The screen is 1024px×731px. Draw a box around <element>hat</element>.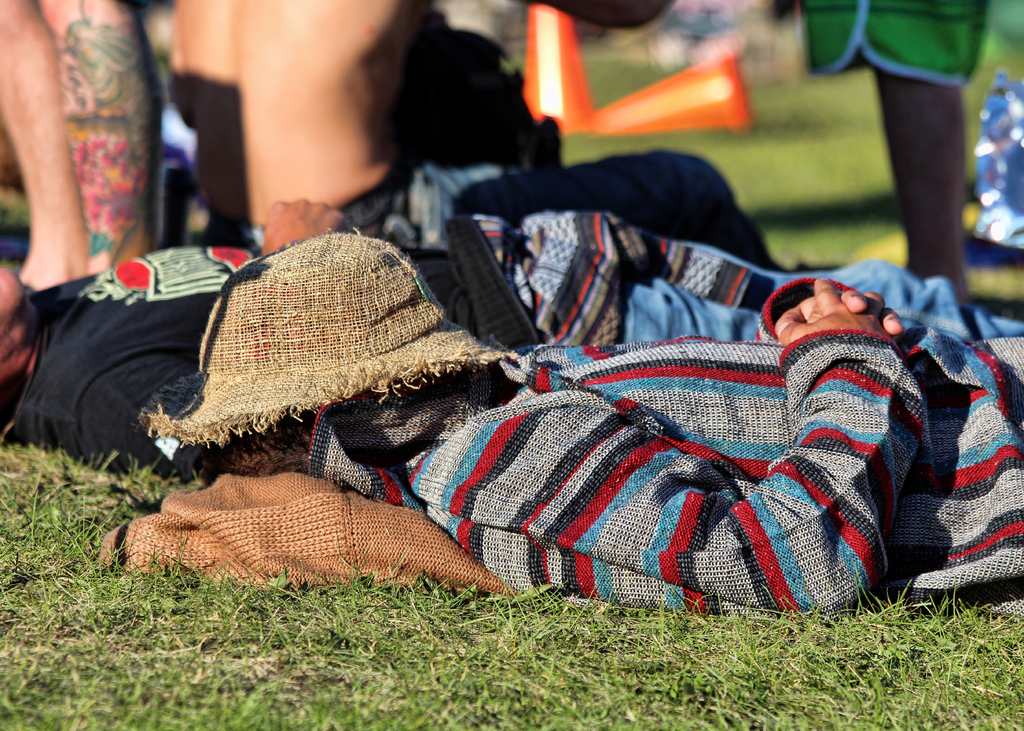
pyautogui.locateOnScreen(139, 229, 519, 442).
